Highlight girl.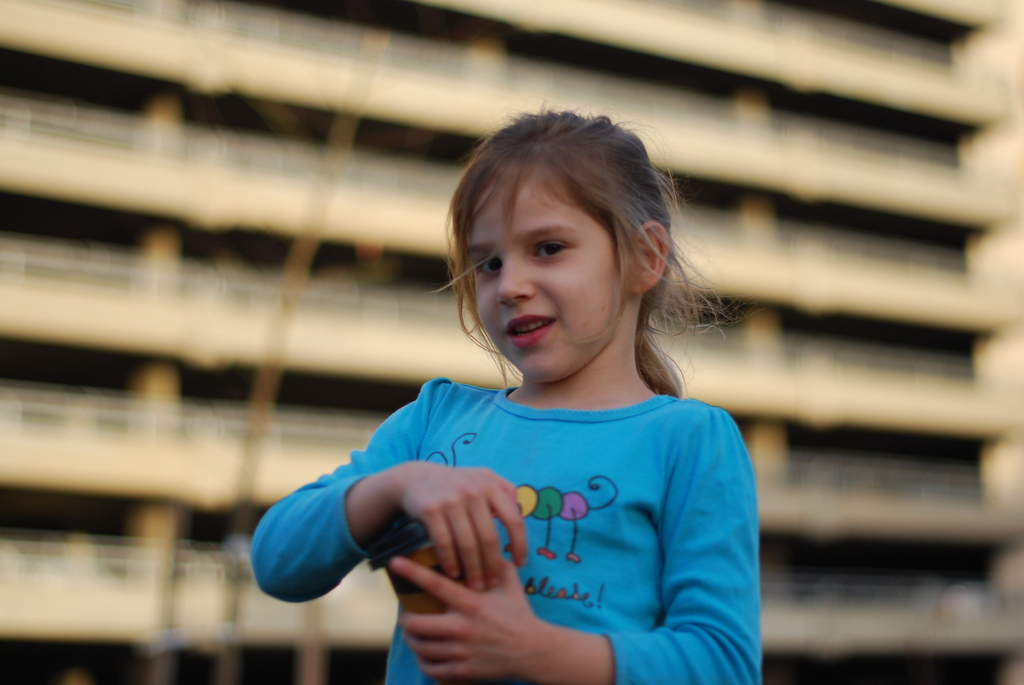
Highlighted region: <region>247, 104, 760, 684</region>.
